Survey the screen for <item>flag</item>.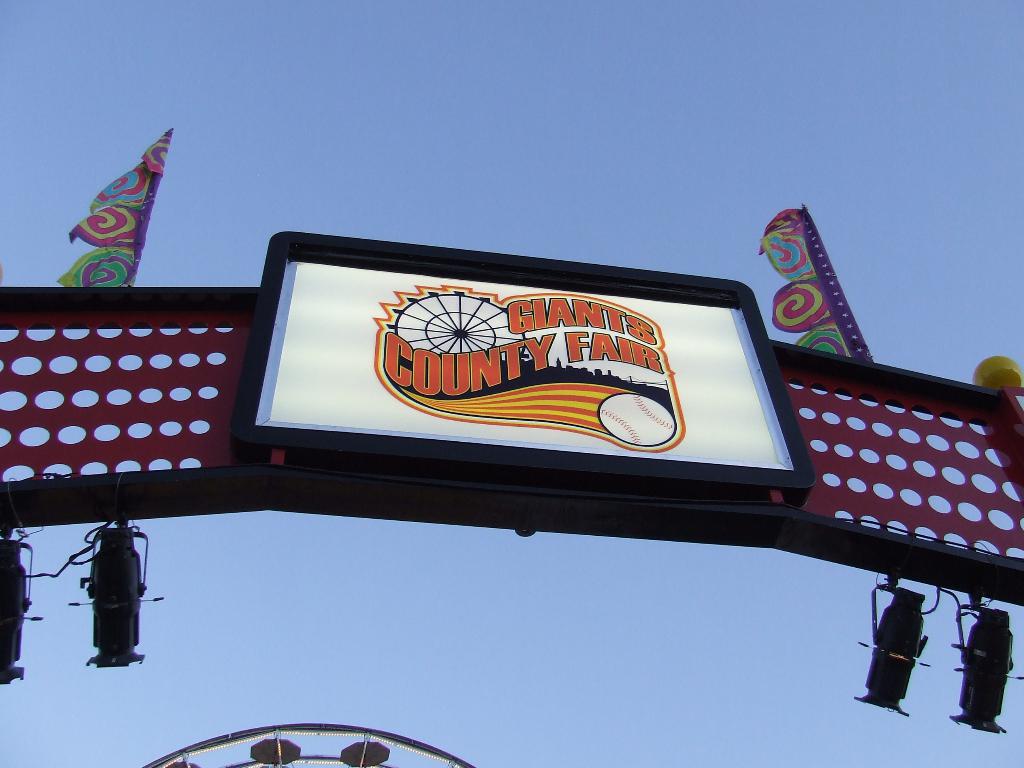
Survey found: [x1=134, y1=127, x2=168, y2=183].
